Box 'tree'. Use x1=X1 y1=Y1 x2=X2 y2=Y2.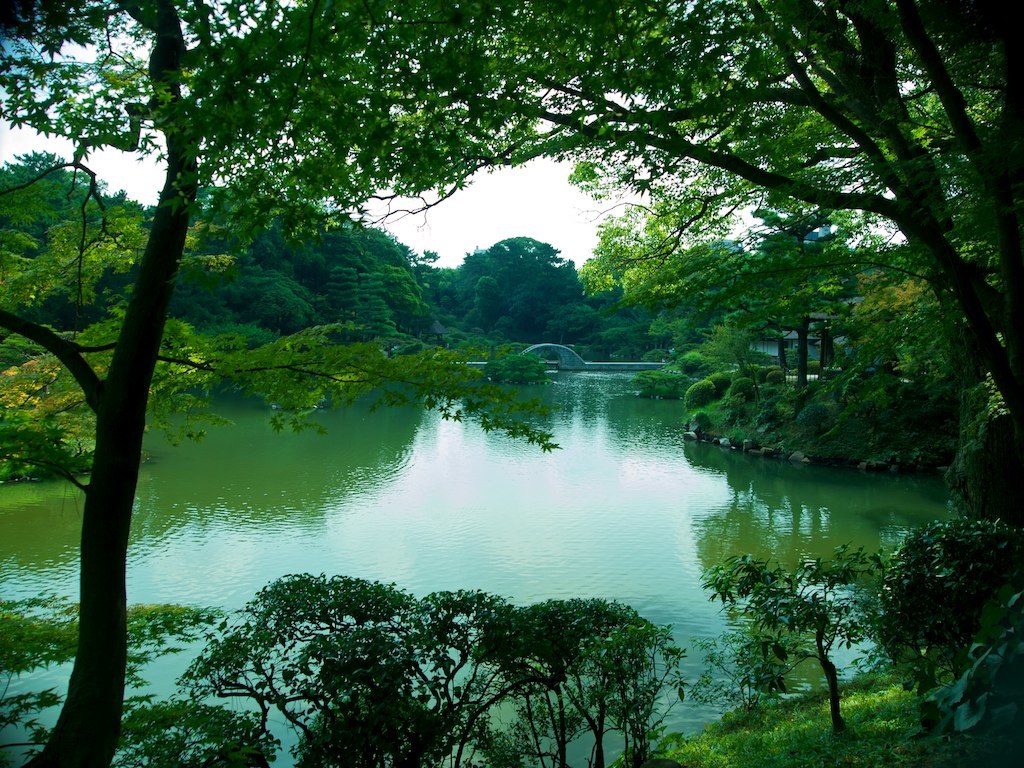
x1=753 y1=226 x2=878 y2=369.
